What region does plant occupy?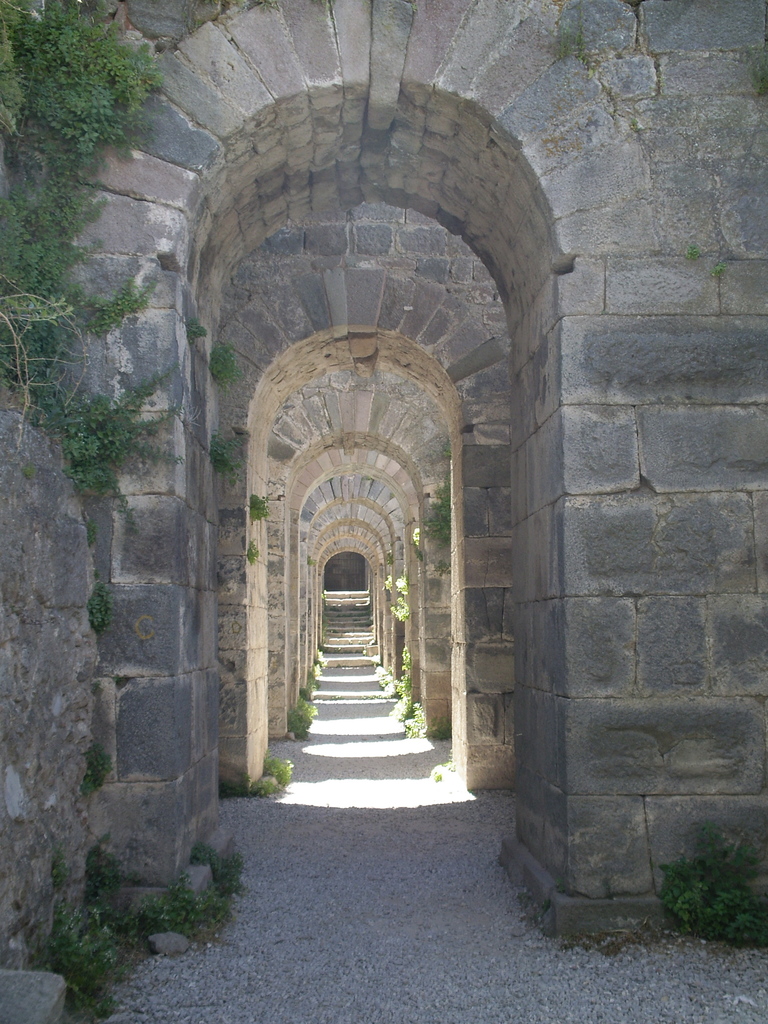
crop(434, 556, 453, 573).
